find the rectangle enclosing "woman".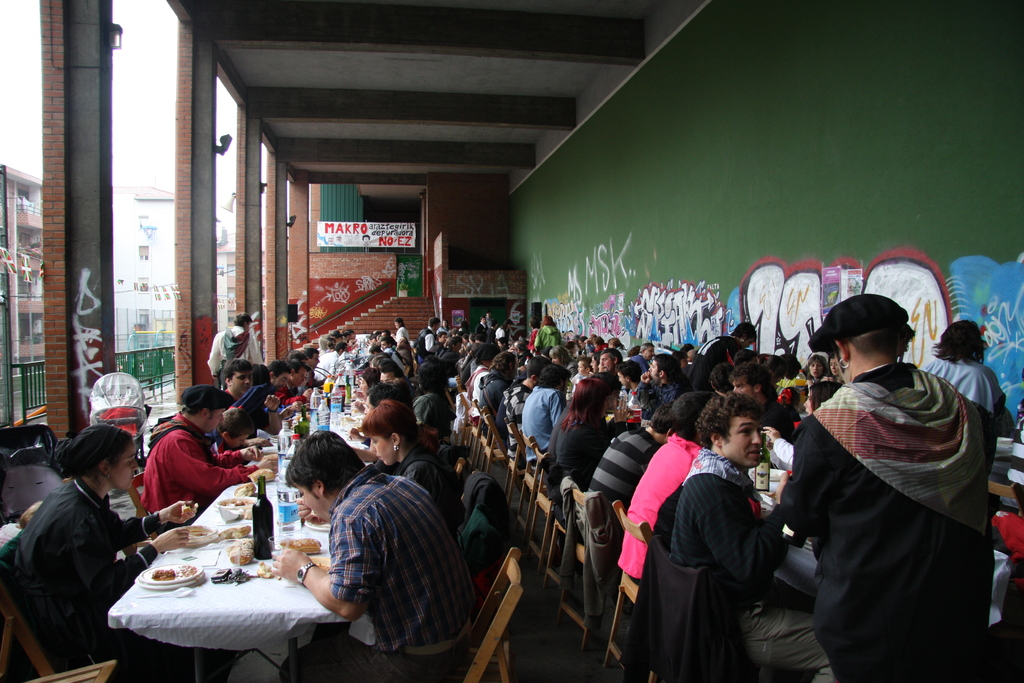
region(822, 357, 850, 383).
